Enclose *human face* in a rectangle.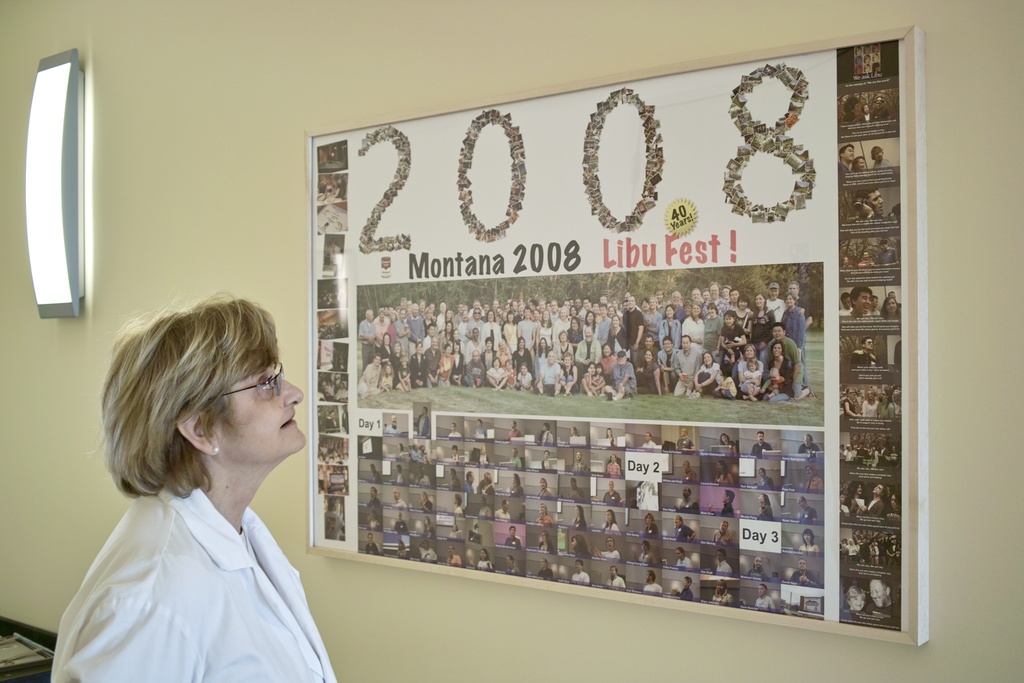
{"x1": 863, "y1": 337, "x2": 878, "y2": 352}.
